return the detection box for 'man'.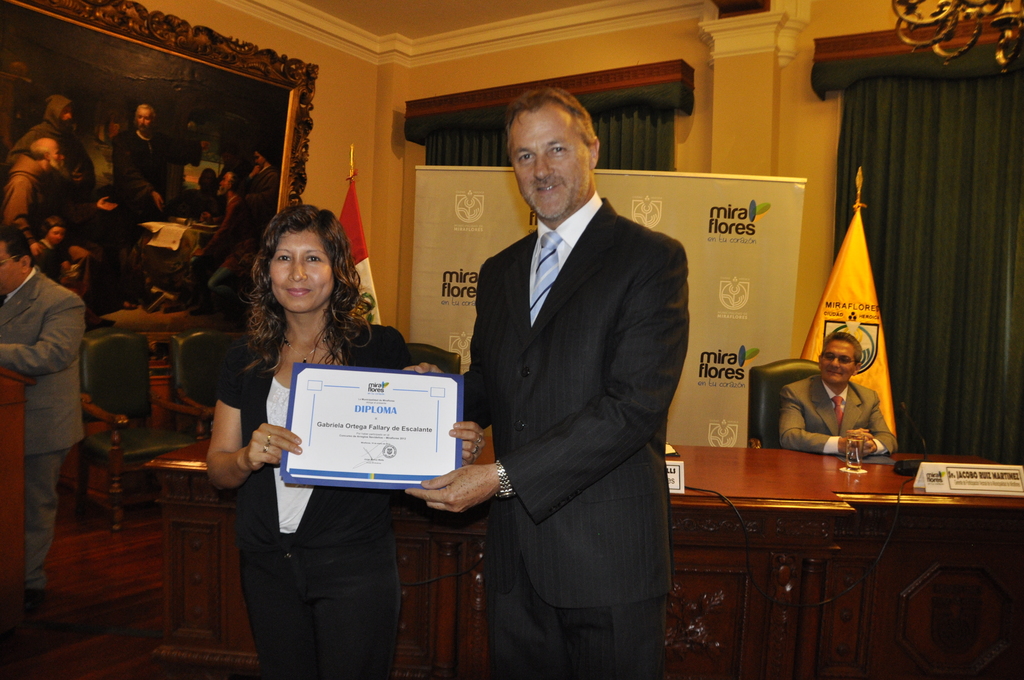
[0,124,58,232].
